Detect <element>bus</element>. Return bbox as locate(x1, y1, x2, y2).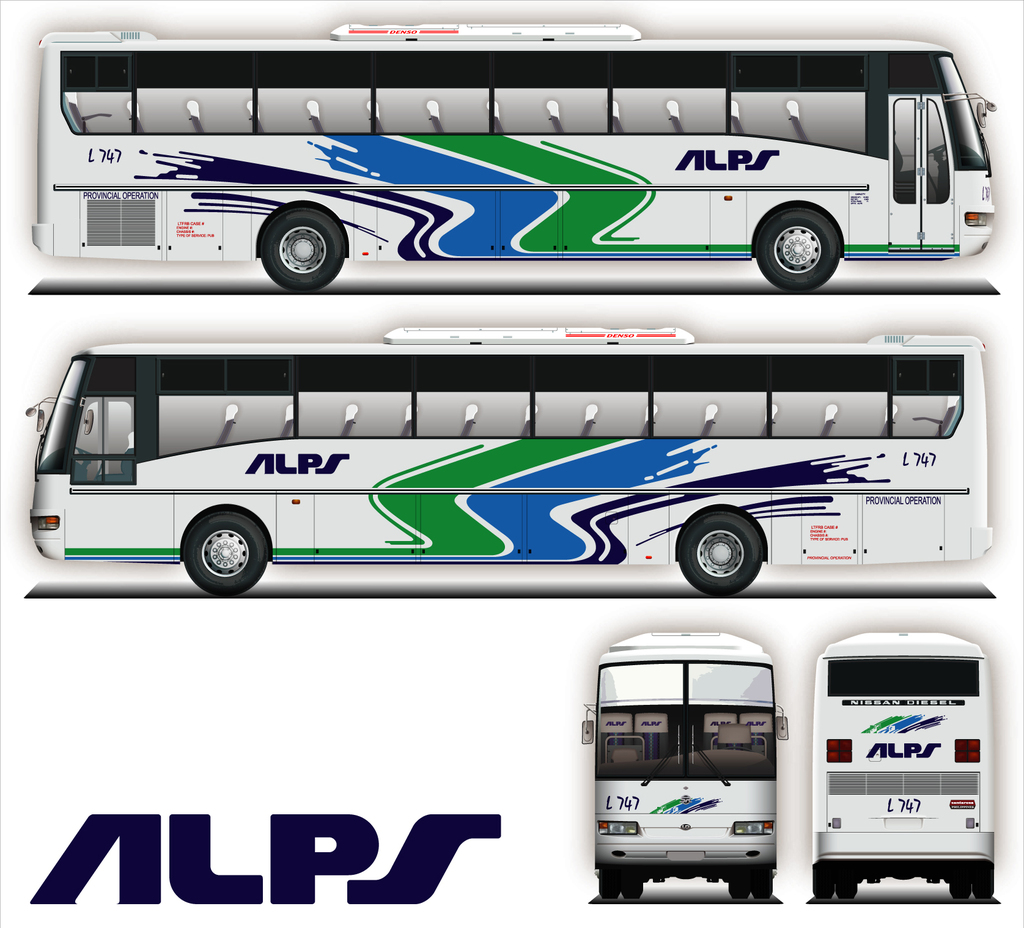
locate(807, 622, 998, 895).
